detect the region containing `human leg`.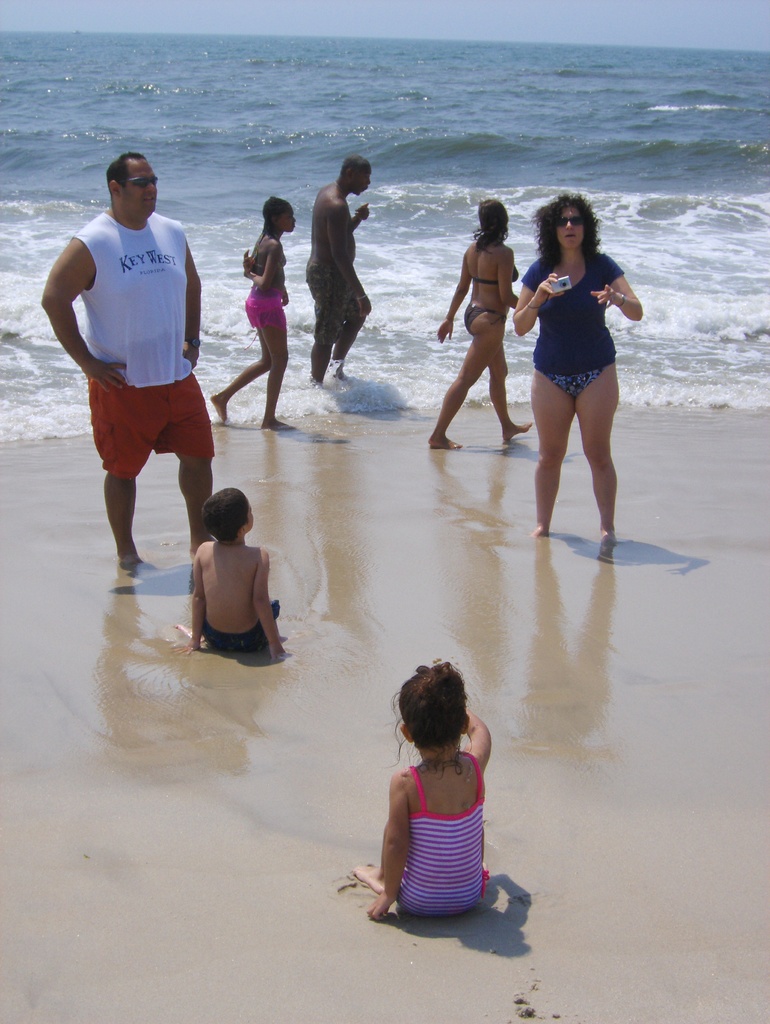
(x1=211, y1=356, x2=267, y2=423).
